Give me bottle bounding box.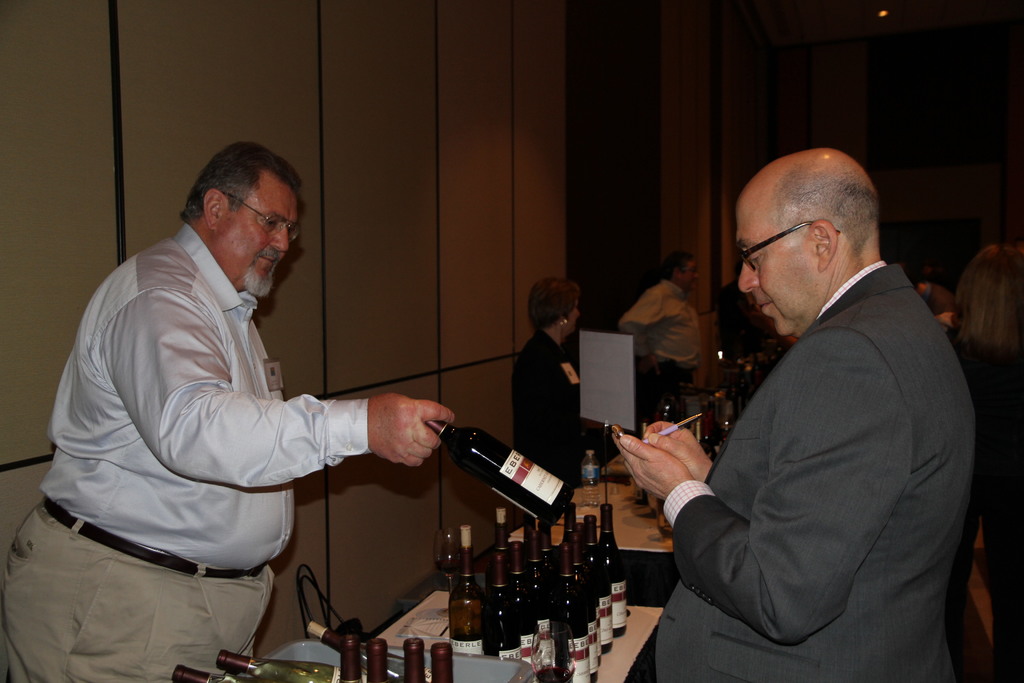
box=[337, 632, 362, 682].
